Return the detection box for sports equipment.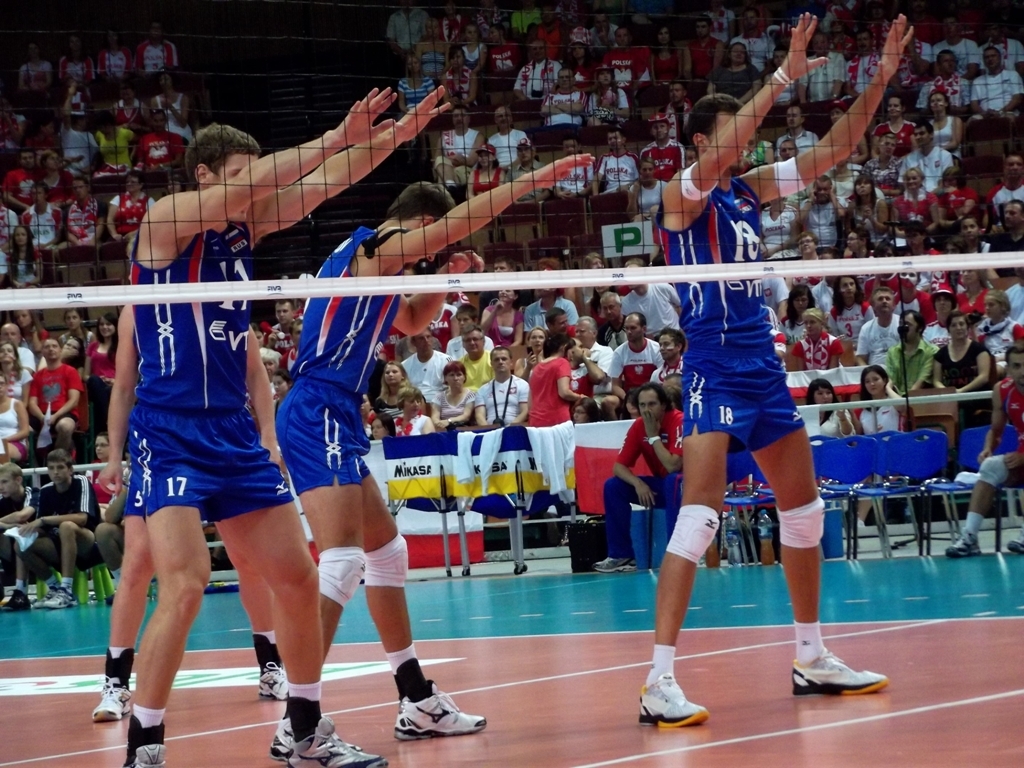
bbox=(319, 544, 369, 610).
